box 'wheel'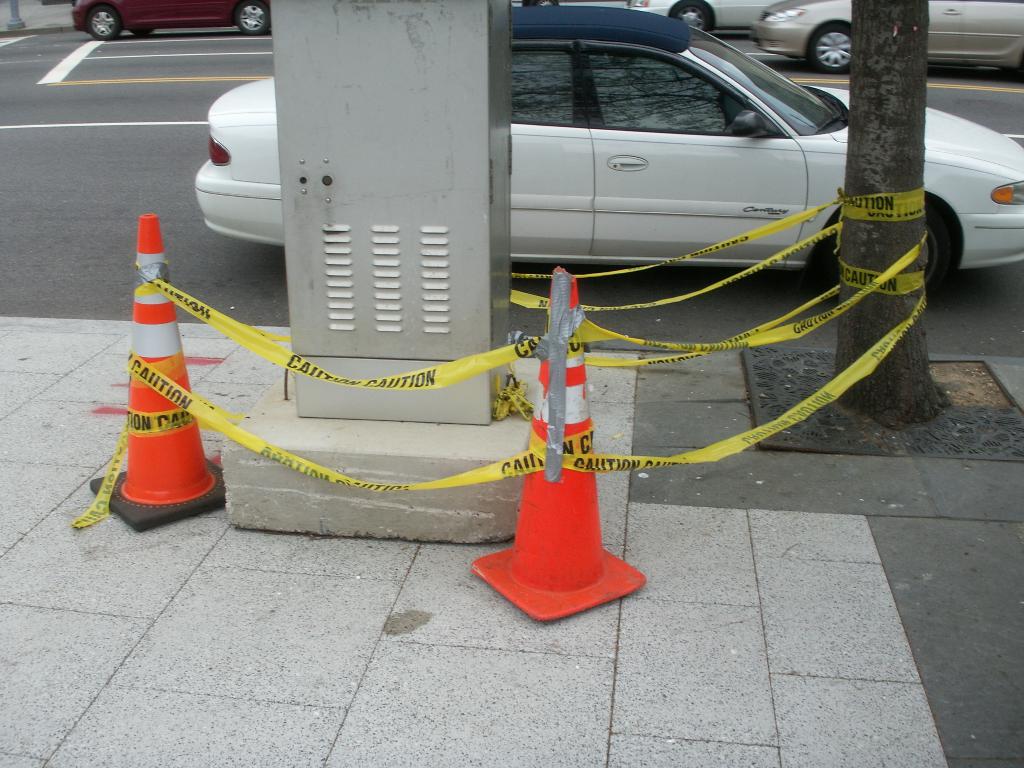
left=670, top=2, right=712, bottom=32
